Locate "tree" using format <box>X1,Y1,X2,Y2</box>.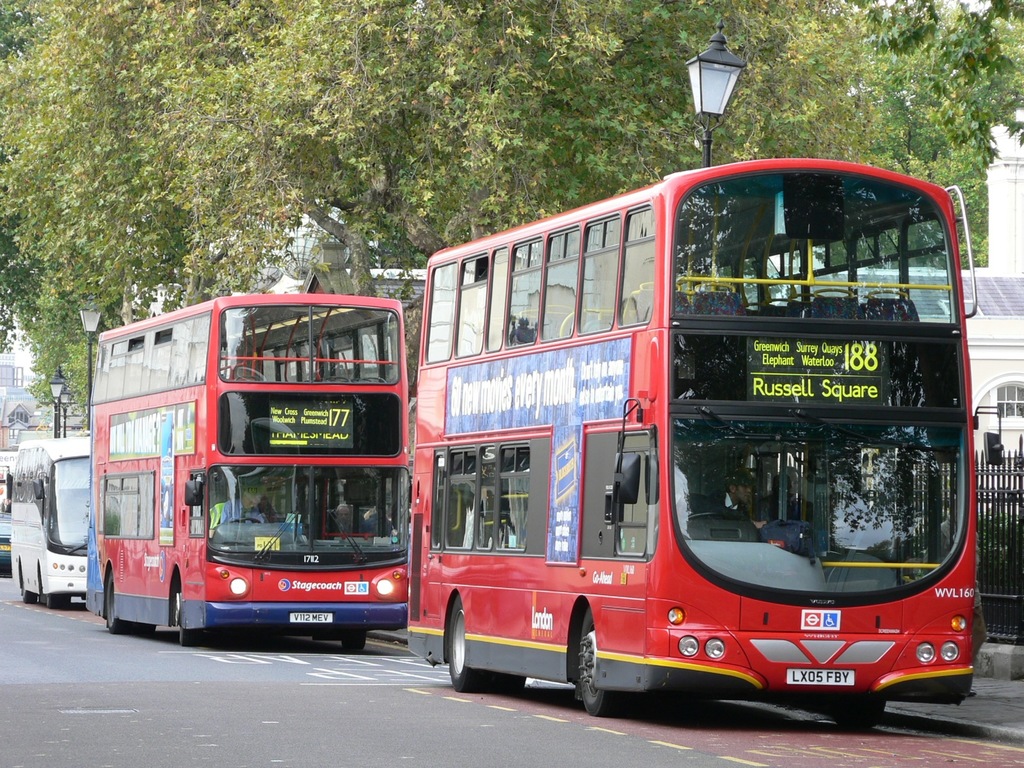
<box>822,0,1023,273</box>.
